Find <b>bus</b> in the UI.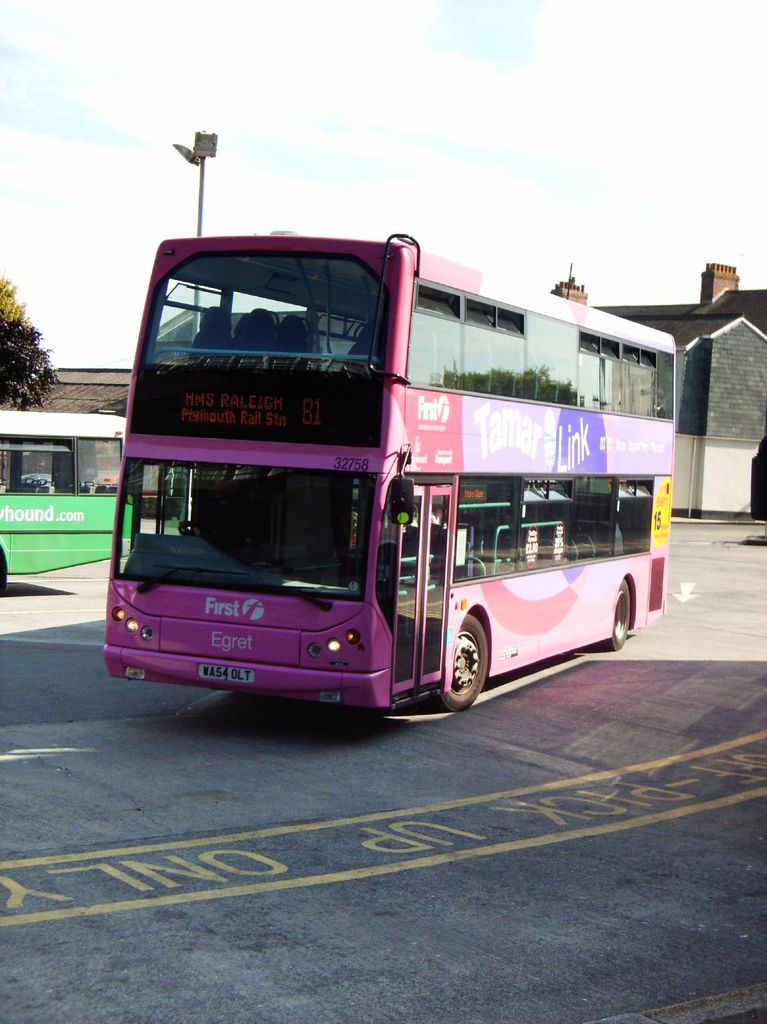
UI element at [x1=0, y1=414, x2=139, y2=594].
